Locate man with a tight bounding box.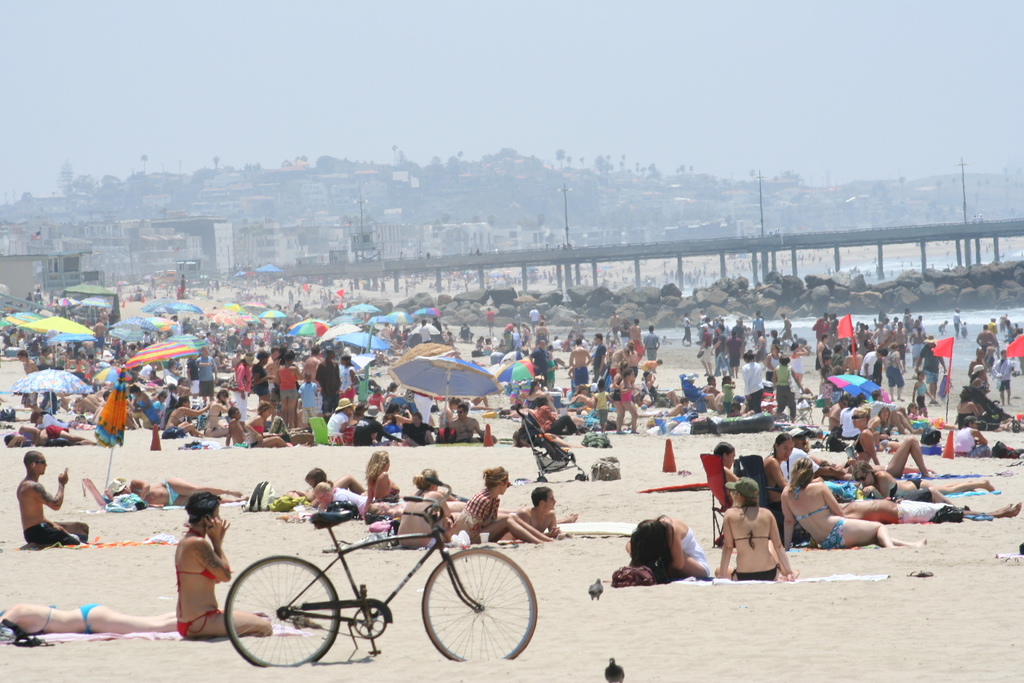
[x1=914, y1=336, x2=952, y2=405].
